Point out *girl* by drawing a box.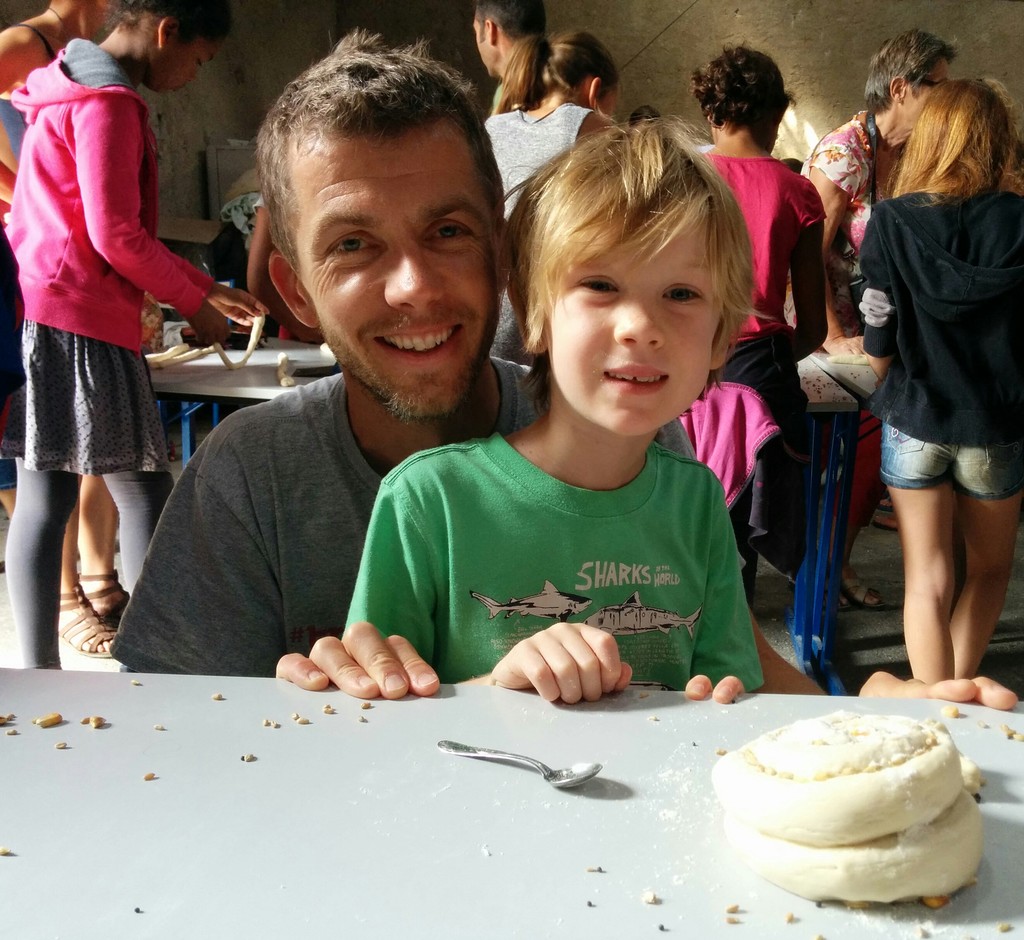
detection(479, 38, 632, 370).
